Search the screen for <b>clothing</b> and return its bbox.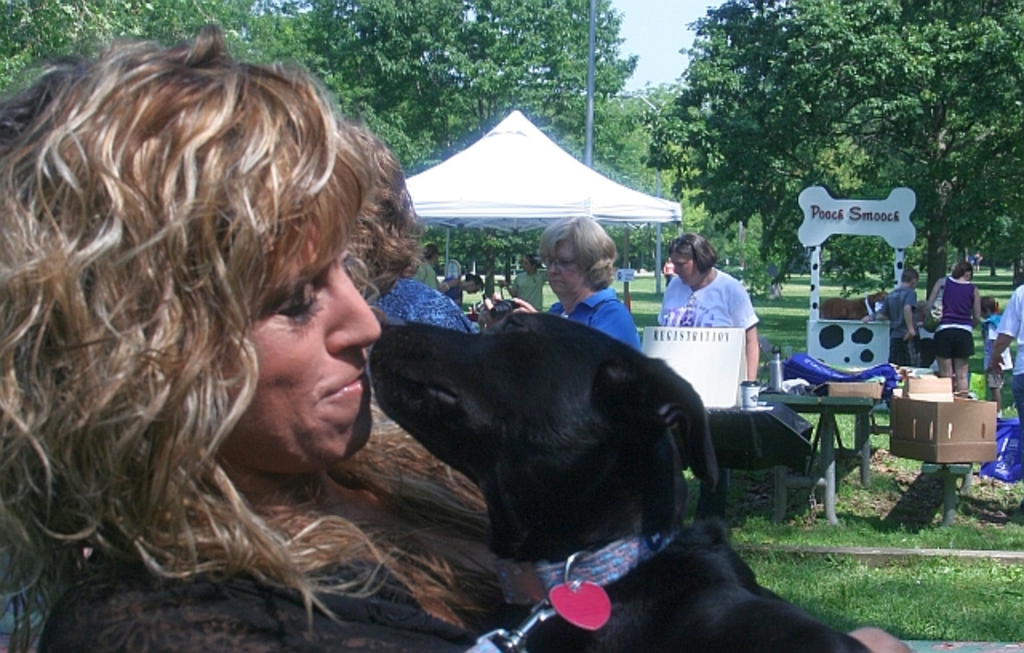
Found: BBox(653, 270, 760, 333).
